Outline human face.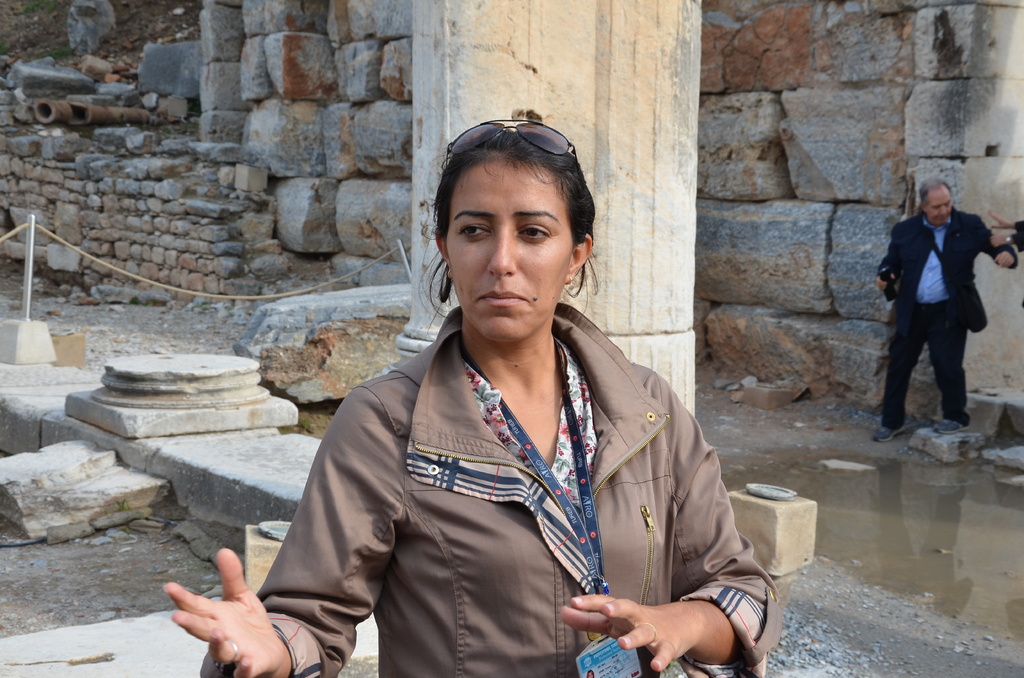
Outline: x1=447 y1=157 x2=572 y2=341.
